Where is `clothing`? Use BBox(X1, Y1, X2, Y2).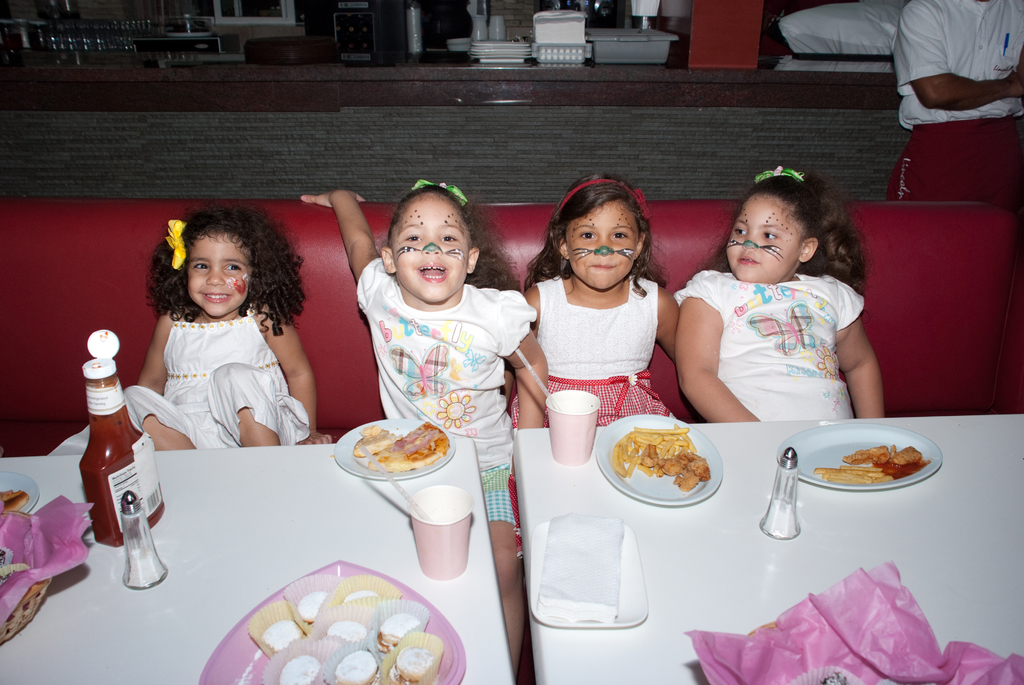
BBox(509, 278, 681, 553).
